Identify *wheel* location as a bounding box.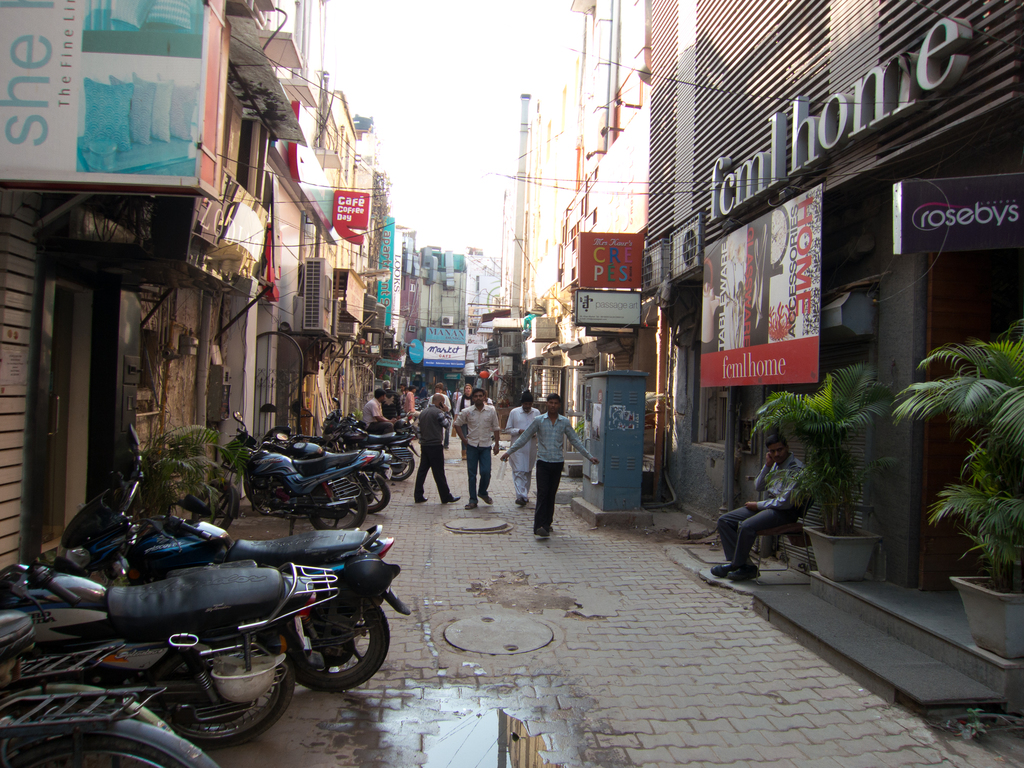
<box>273,581,389,692</box>.
